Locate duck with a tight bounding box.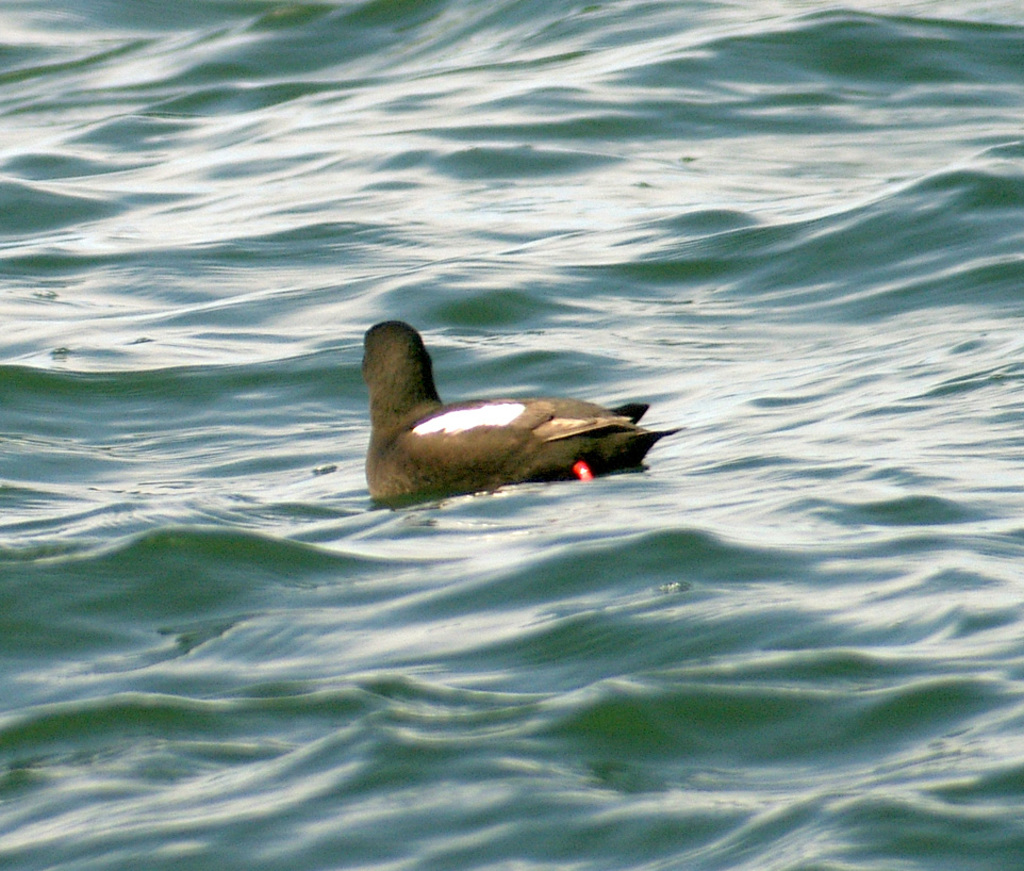
crop(354, 297, 691, 502).
